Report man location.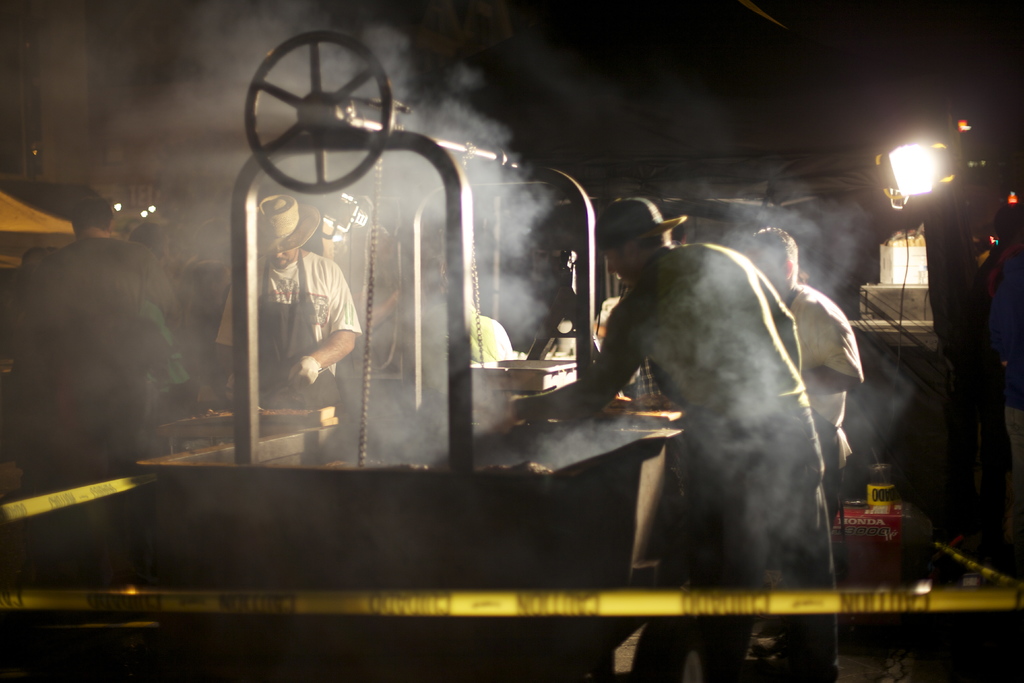
Report: [left=214, top=193, right=365, bottom=431].
